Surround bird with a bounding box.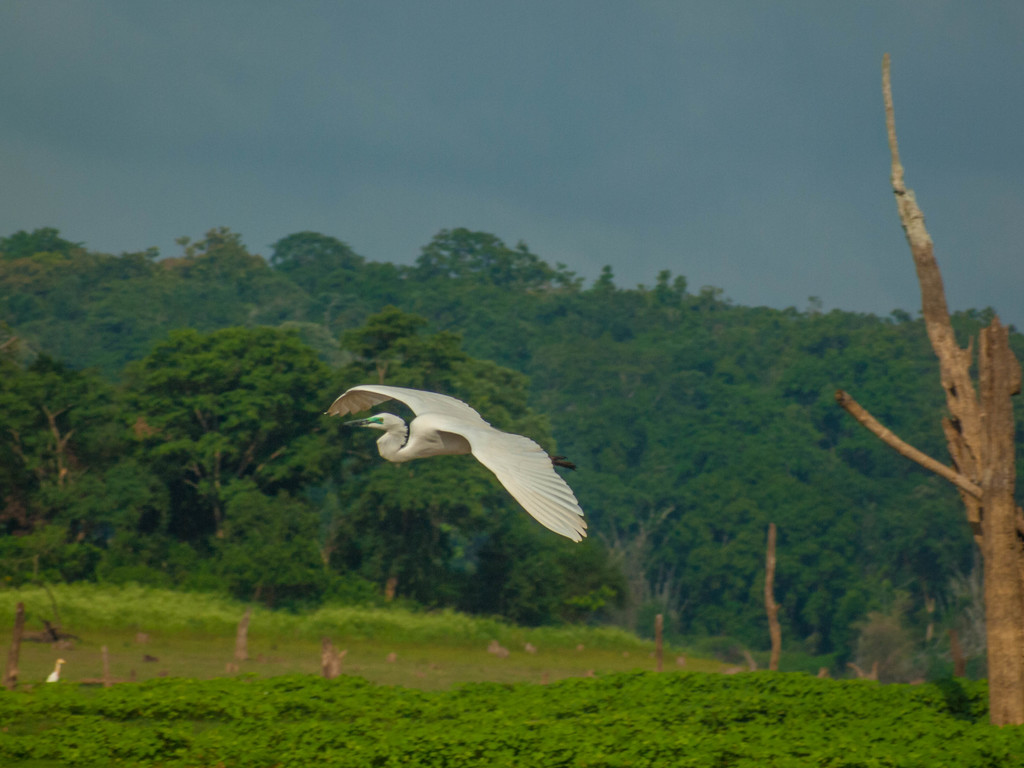
[x1=341, y1=388, x2=589, y2=544].
